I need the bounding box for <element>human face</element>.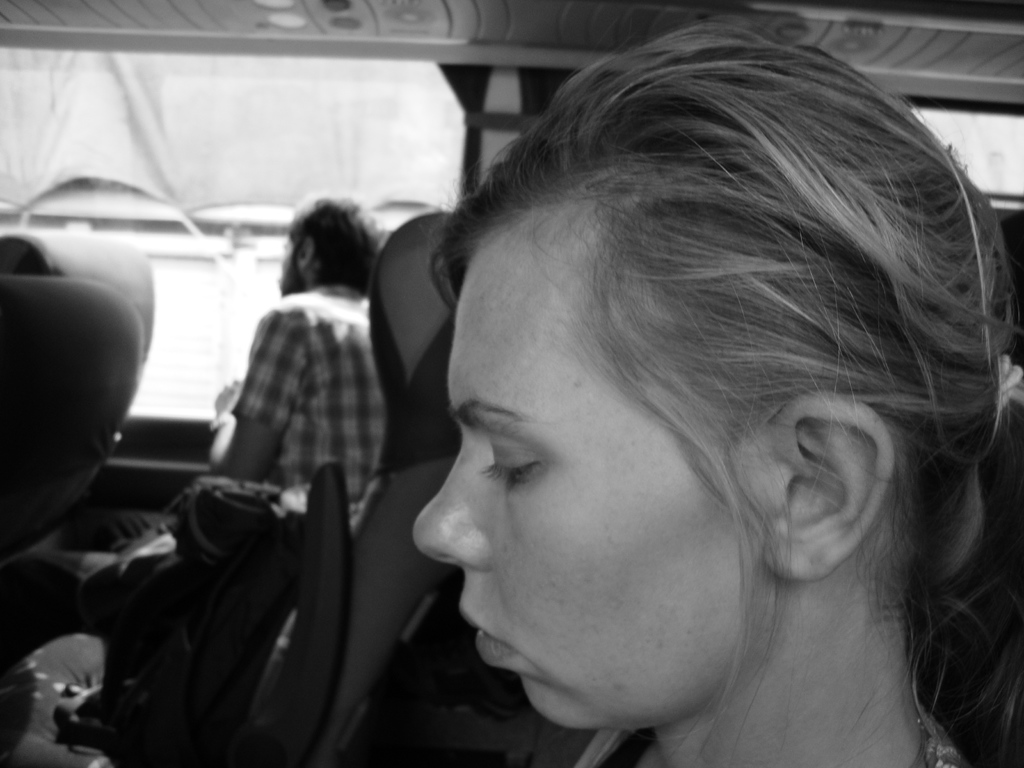
Here it is: 277:234:302:294.
